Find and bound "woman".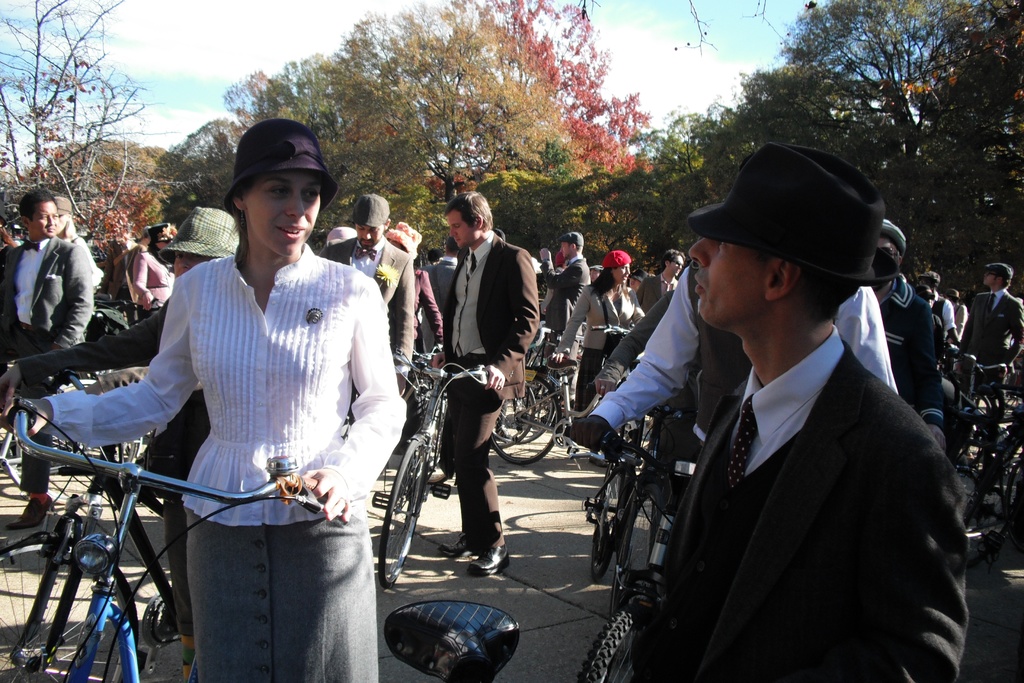
Bound: select_region(1, 119, 407, 682).
